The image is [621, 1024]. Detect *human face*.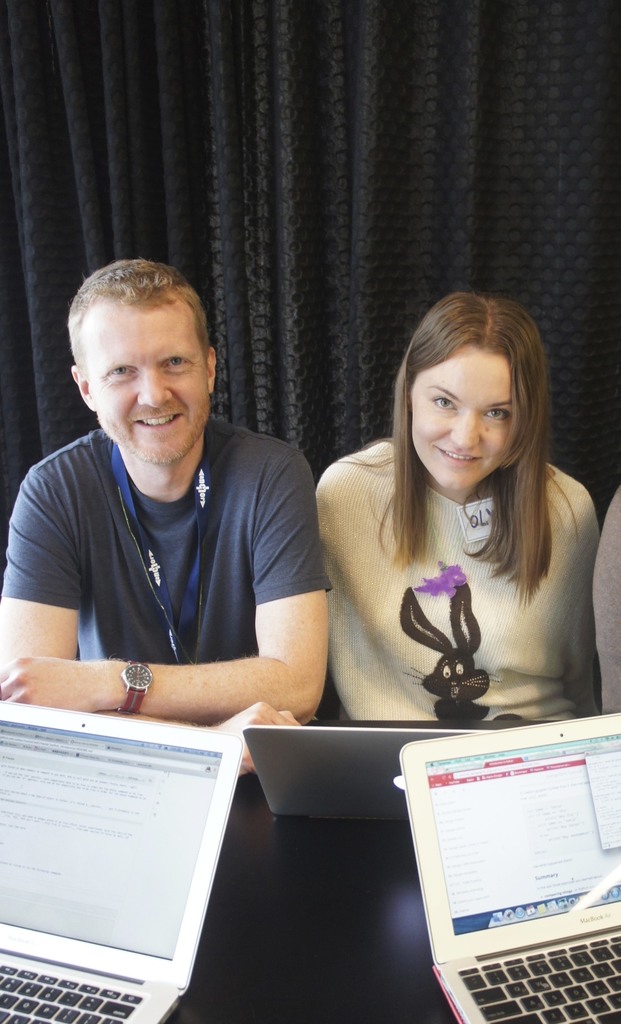
Detection: [x1=405, y1=342, x2=526, y2=498].
